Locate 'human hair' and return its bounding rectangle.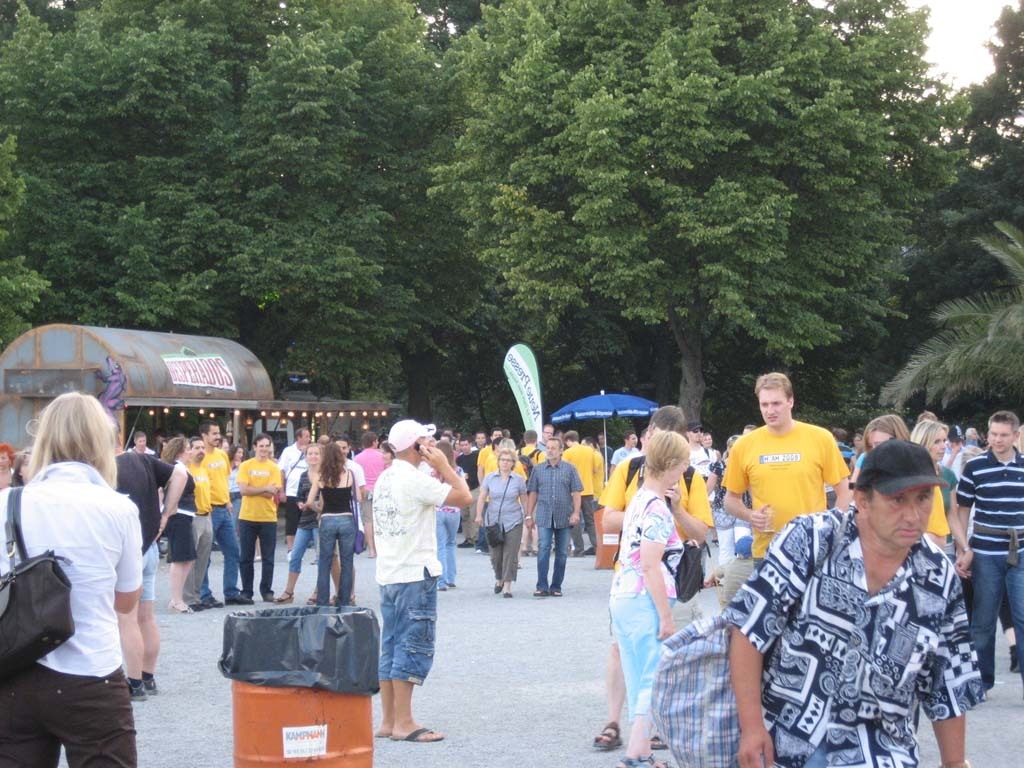
crop(643, 427, 687, 470).
